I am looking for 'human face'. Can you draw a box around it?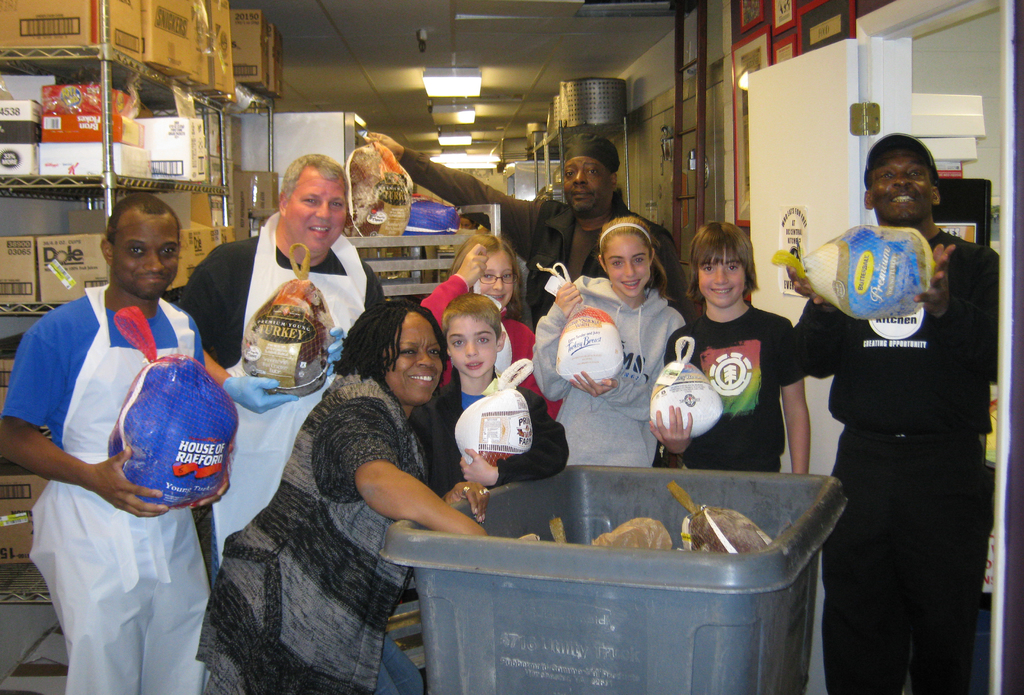
Sure, the bounding box is region(561, 157, 619, 215).
